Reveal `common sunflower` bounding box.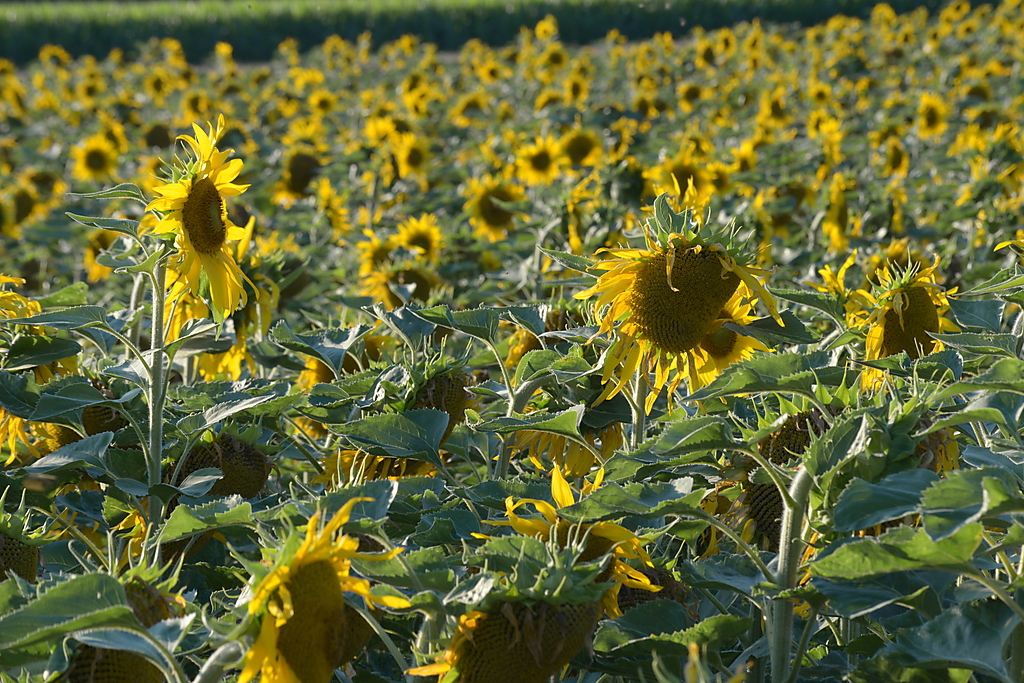
Revealed: <box>0,288,64,463</box>.
